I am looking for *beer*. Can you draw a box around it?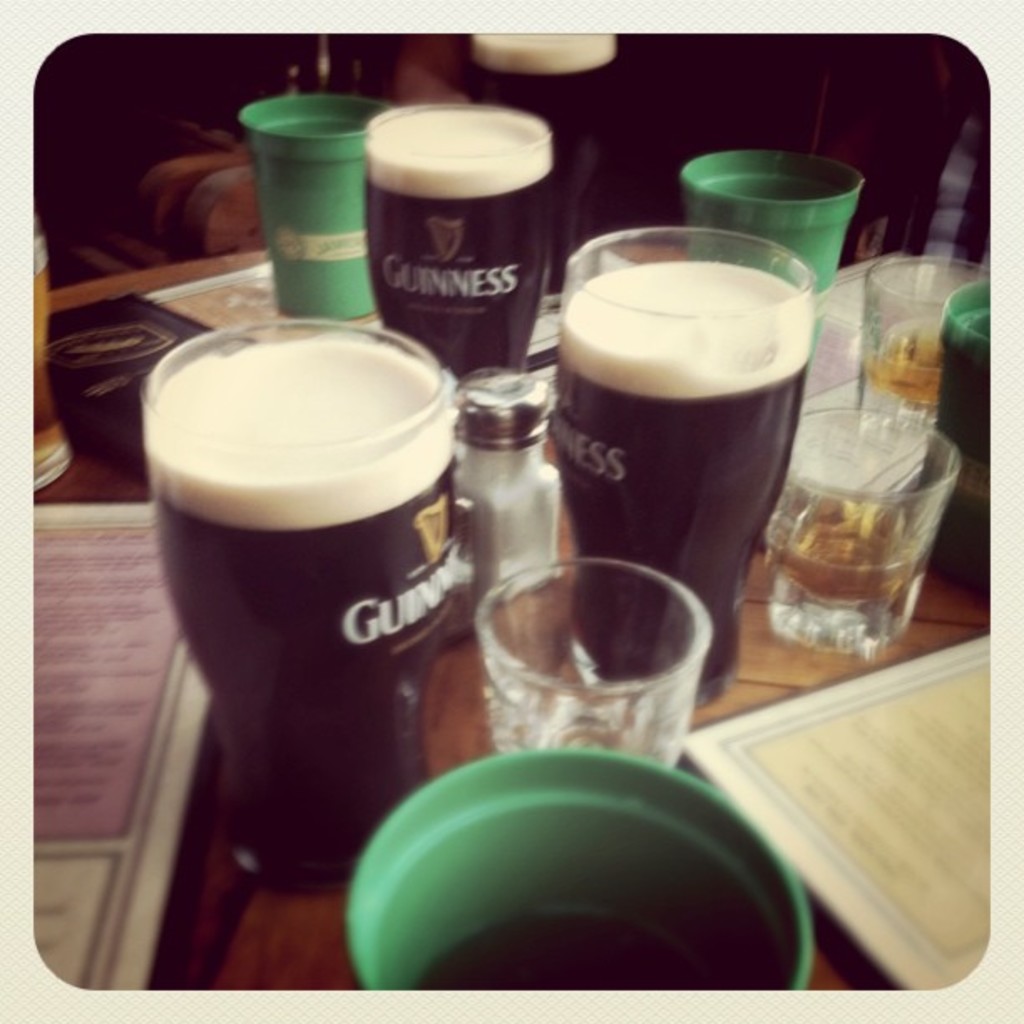
Sure, the bounding box is [left=559, top=256, right=791, bottom=698].
